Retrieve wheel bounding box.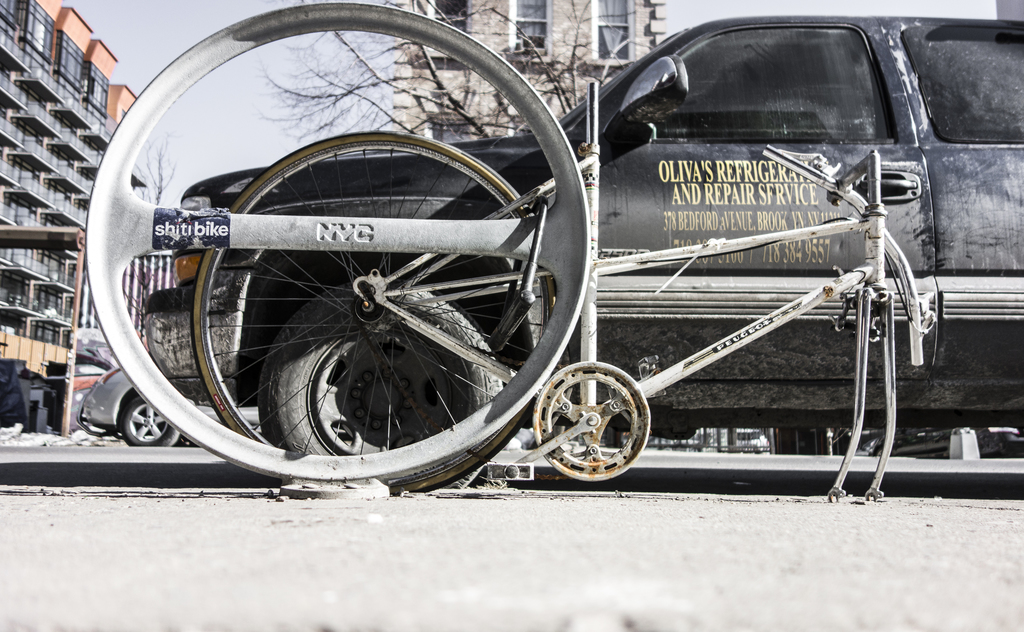
Bounding box: 259/264/522/497.
